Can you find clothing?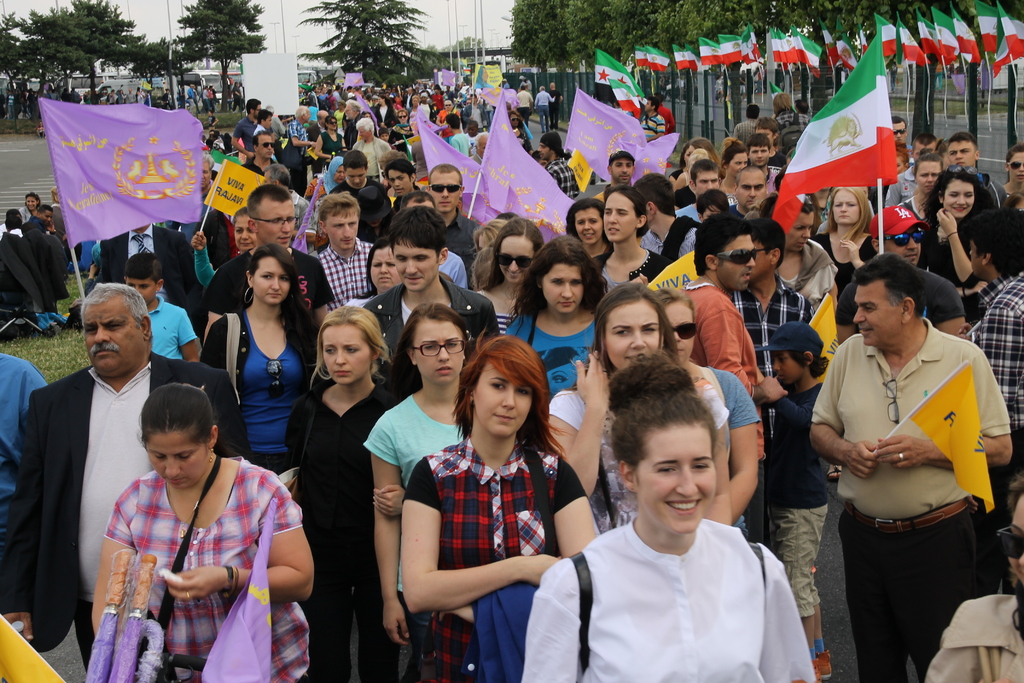
Yes, bounding box: bbox=(269, 115, 289, 157).
